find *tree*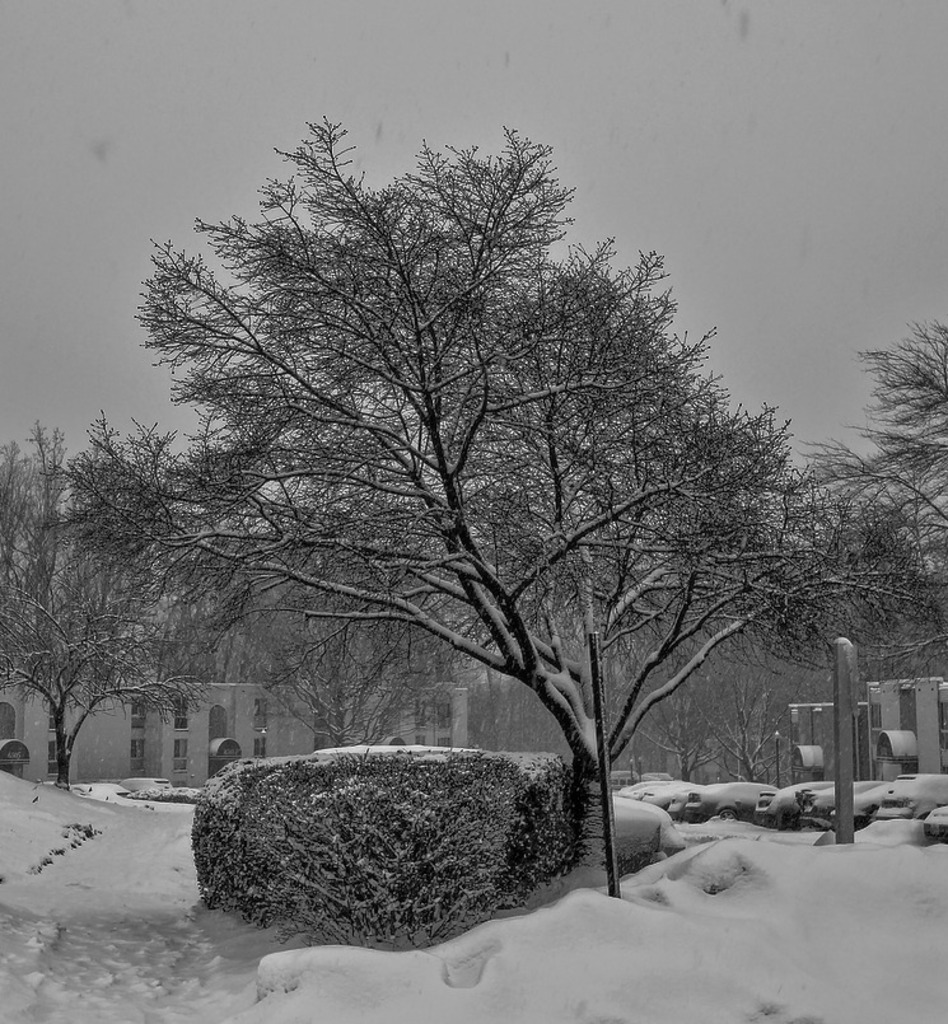
(0, 586, 220, 804)
